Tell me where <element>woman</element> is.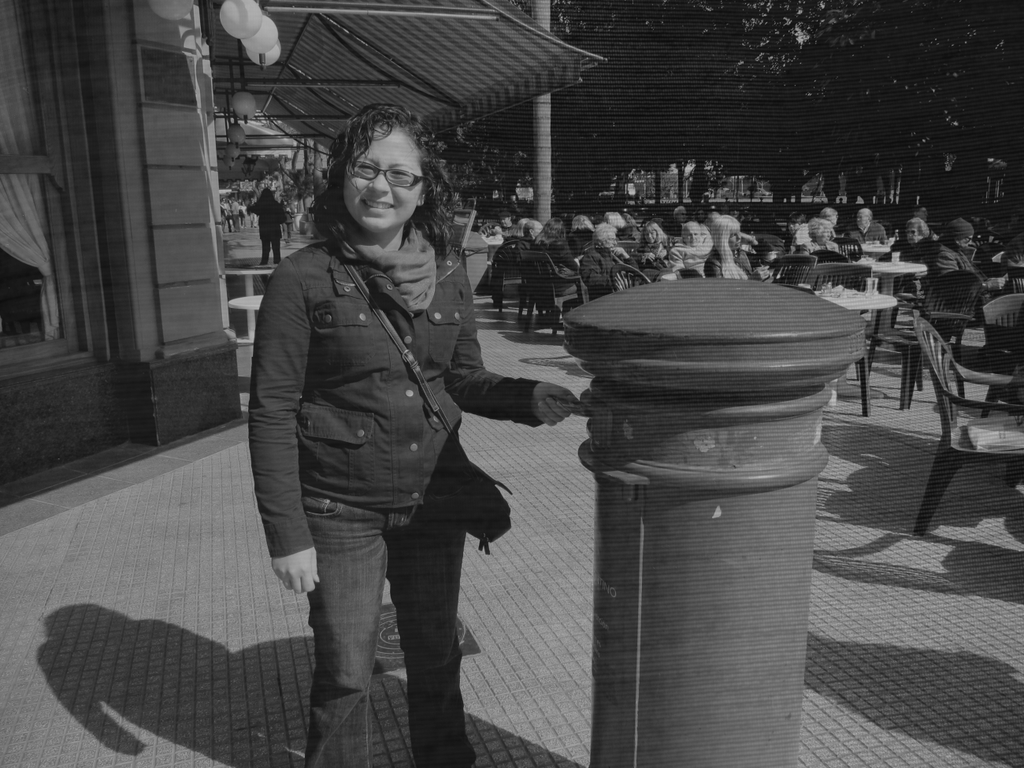
<element>woman</element> is at (x1=528, y1=216, x2=581, y2=314).
